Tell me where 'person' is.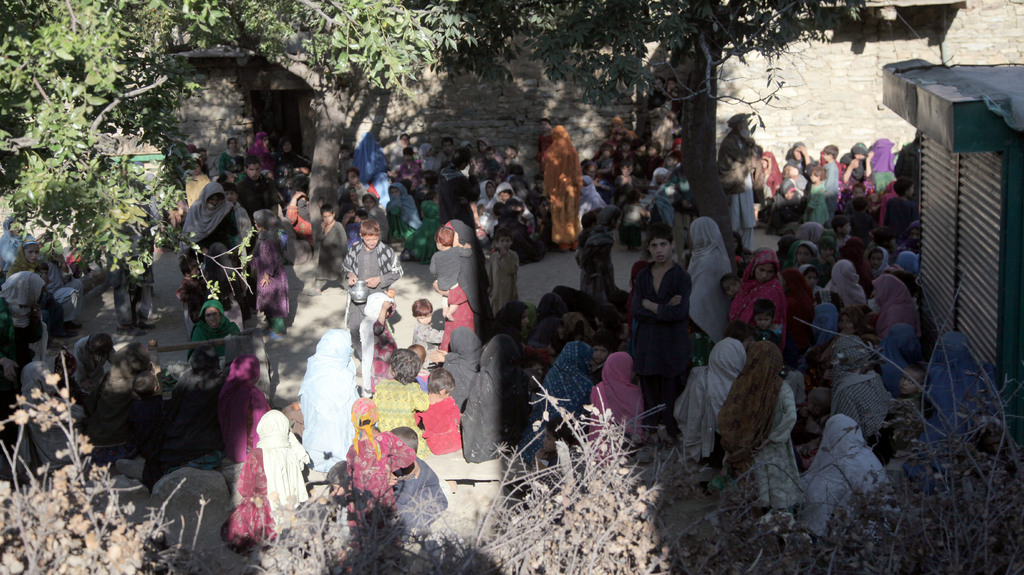
'person' is at x1=433 y1=320 x2=484 y2=410.
